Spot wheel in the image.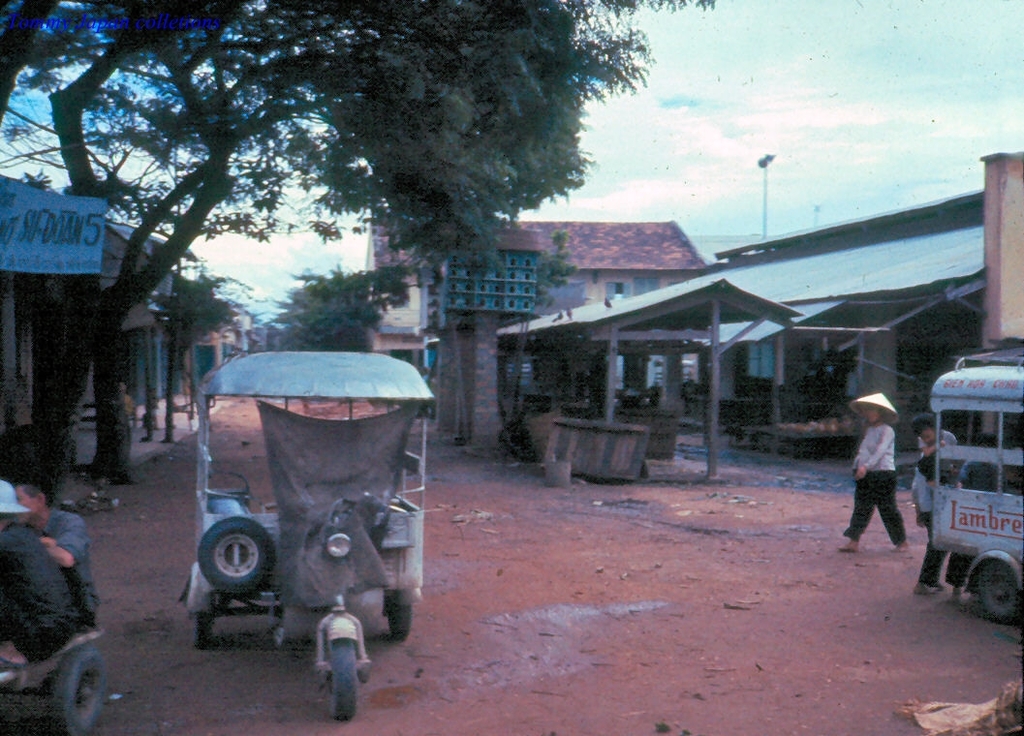
wheel found at l=393, t=607, r=411, b=641.
